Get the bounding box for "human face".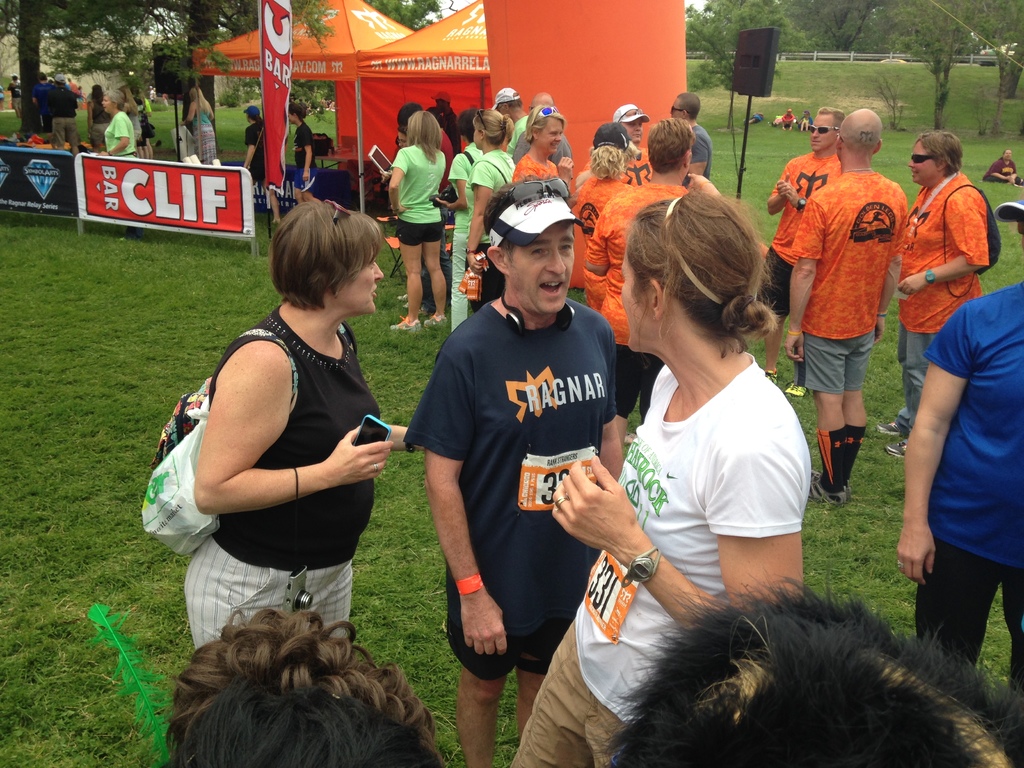
619/253/653/352.
